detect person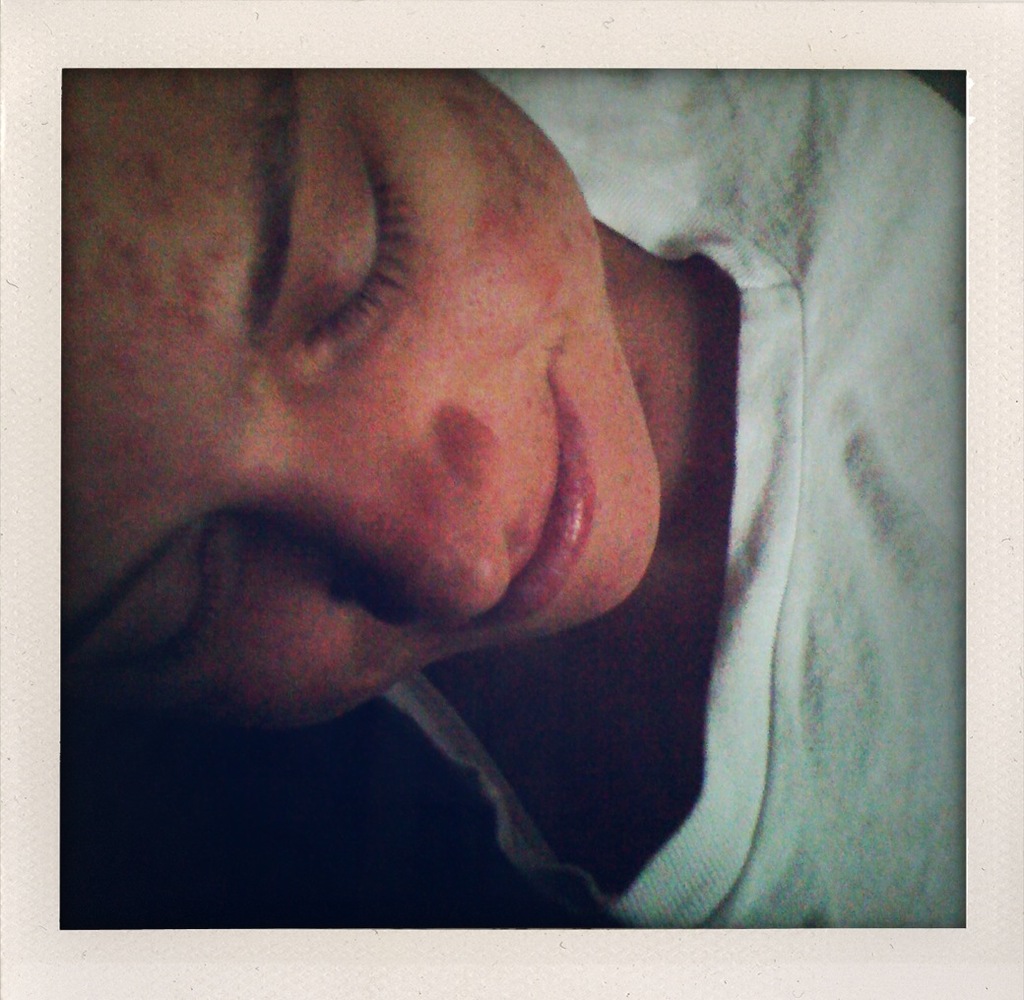
<region>64, 76, 960, 928</region>
